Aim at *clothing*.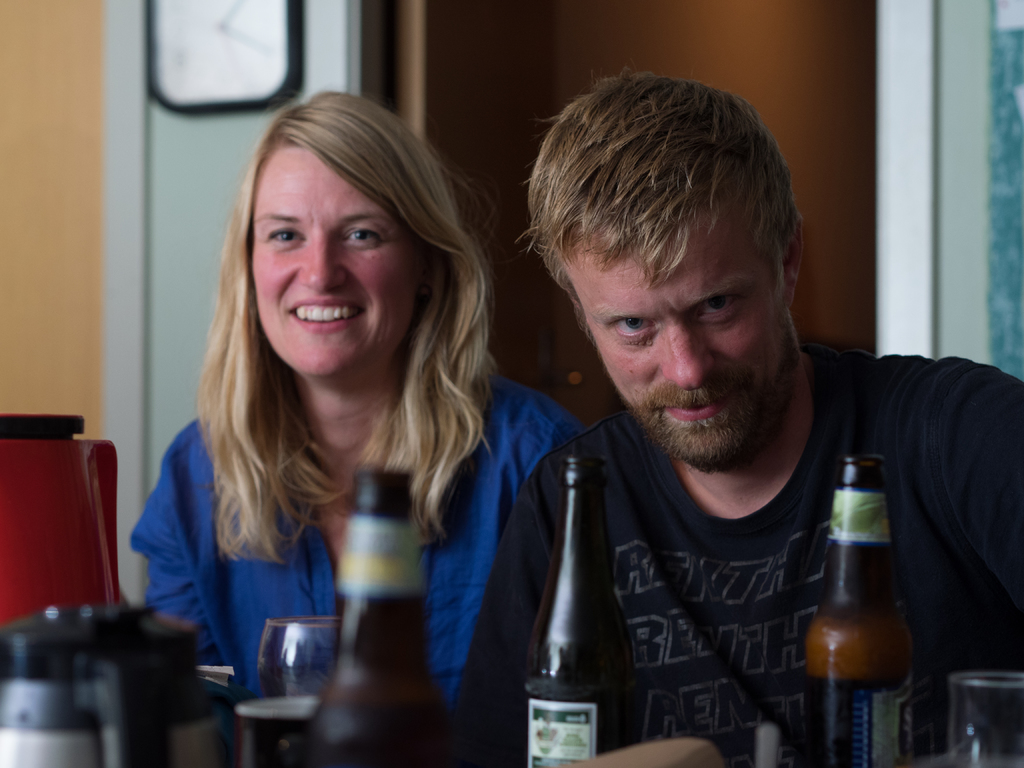
Aimed at (x1=492, y1=344, x2=1023, y2=767).
